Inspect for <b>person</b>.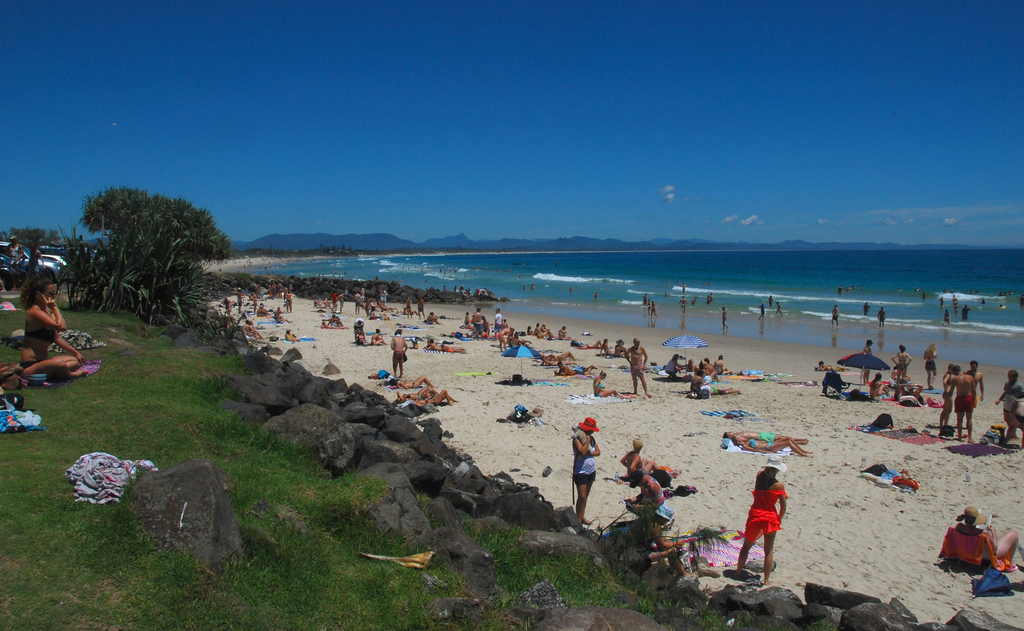
Inspection: <box>721,307,729,330</box>.
